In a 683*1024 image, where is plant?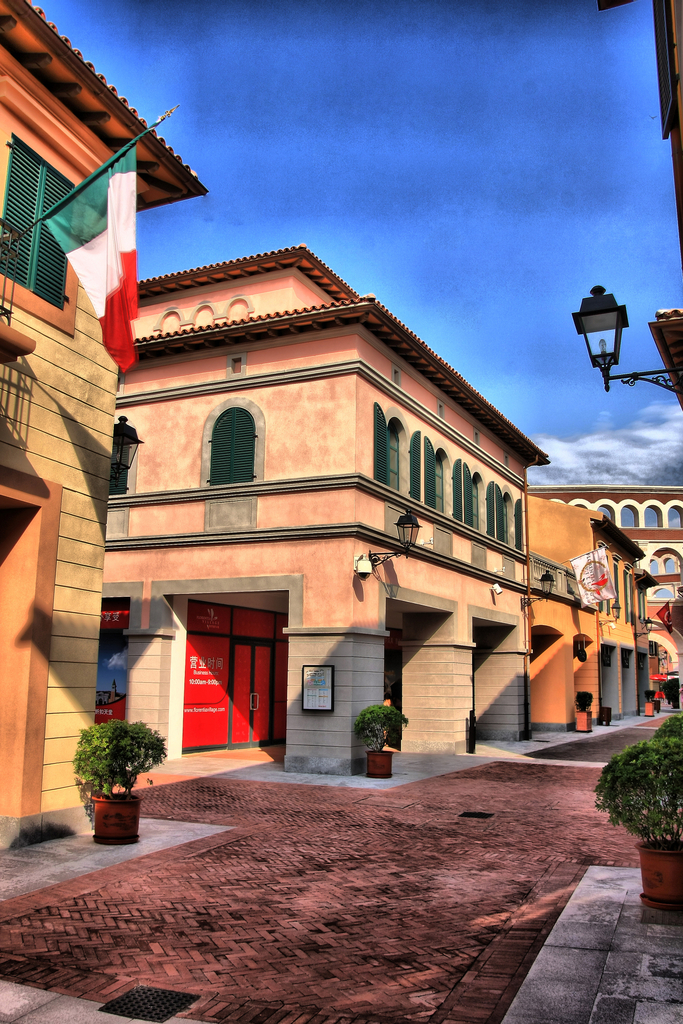
(70, 713, 160, 819).
